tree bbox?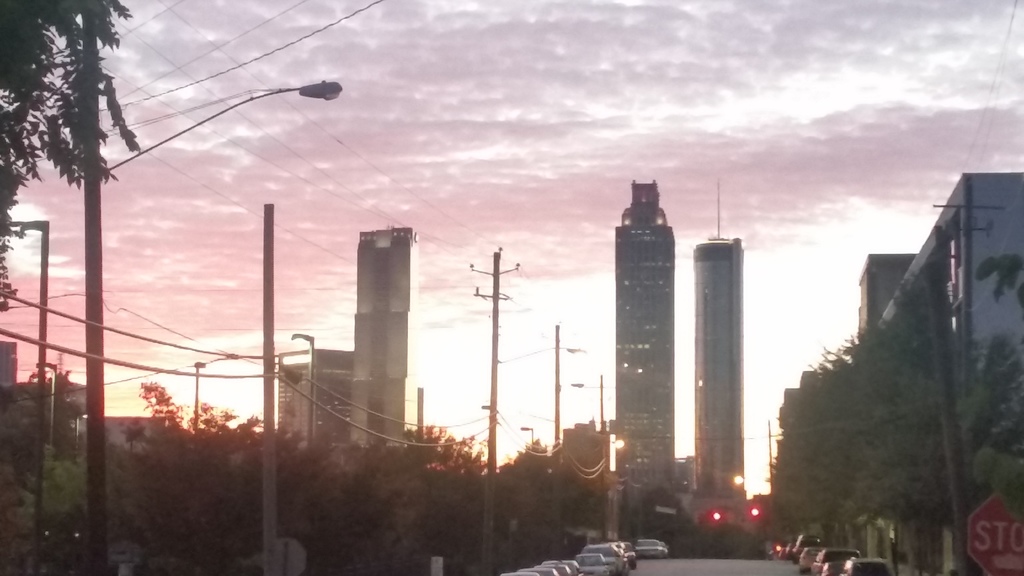
pyautogui.locateOnScreen(287, 439, 412, 575)
